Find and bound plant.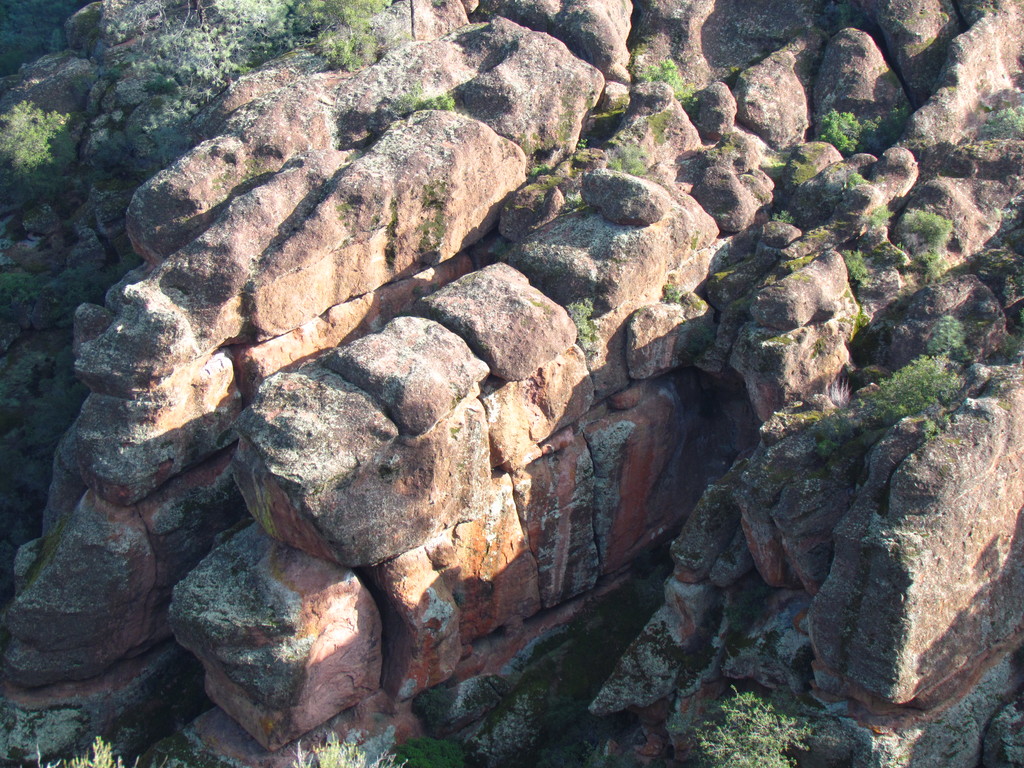
Bound: box=[602, 140, 644, 177].
